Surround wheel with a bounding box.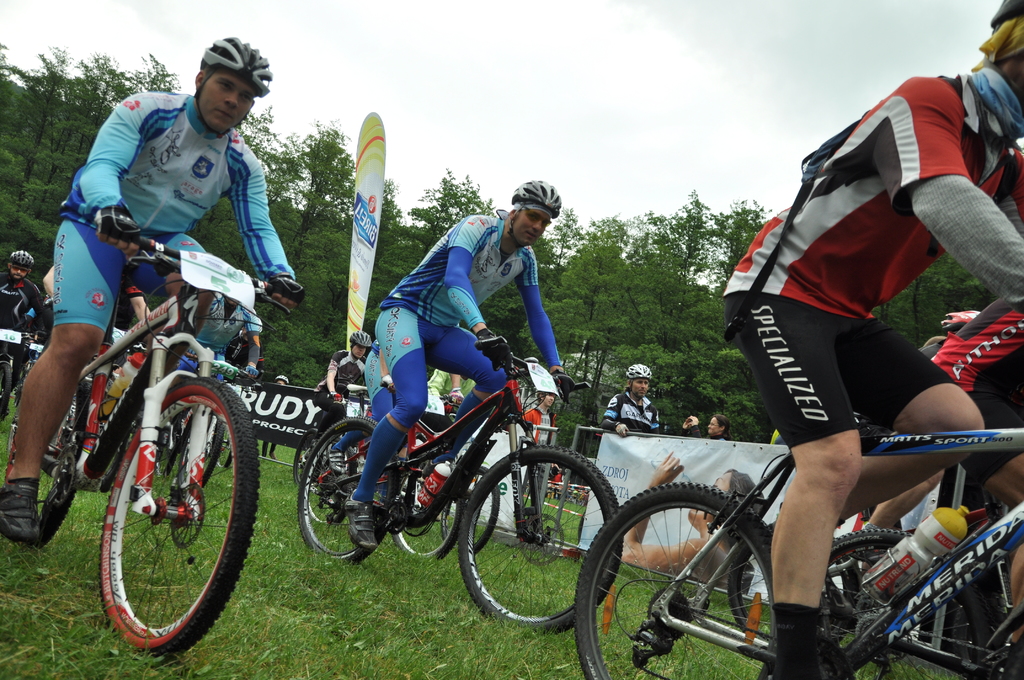
86:385:236:642.
